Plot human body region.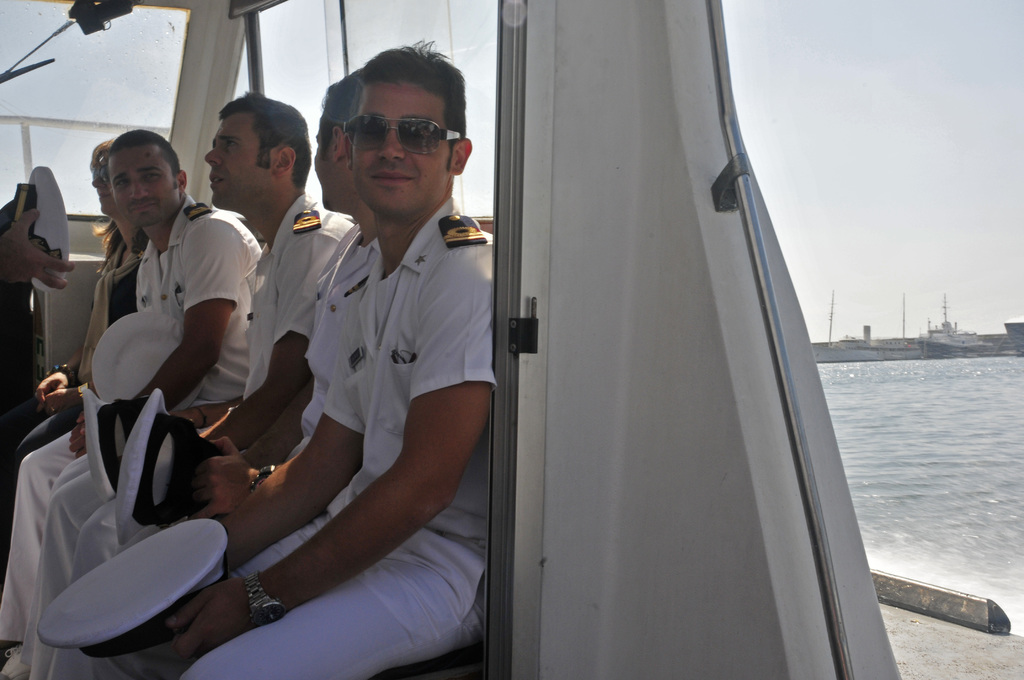
Plotted at l=0, t=206, r=72, b=301.
